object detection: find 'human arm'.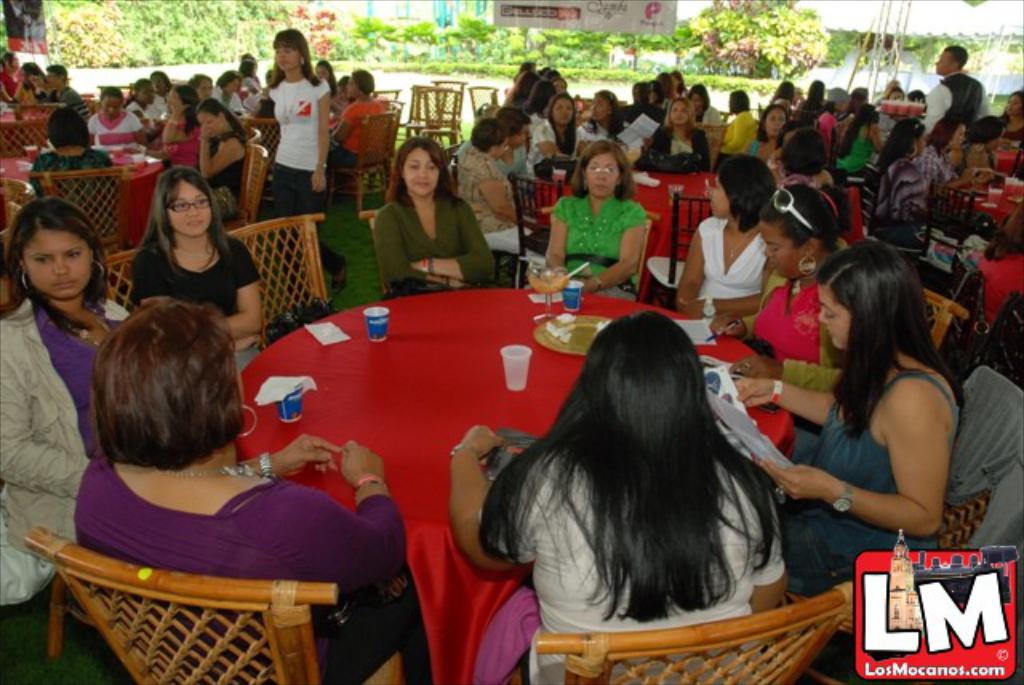
888,157,923,216.
